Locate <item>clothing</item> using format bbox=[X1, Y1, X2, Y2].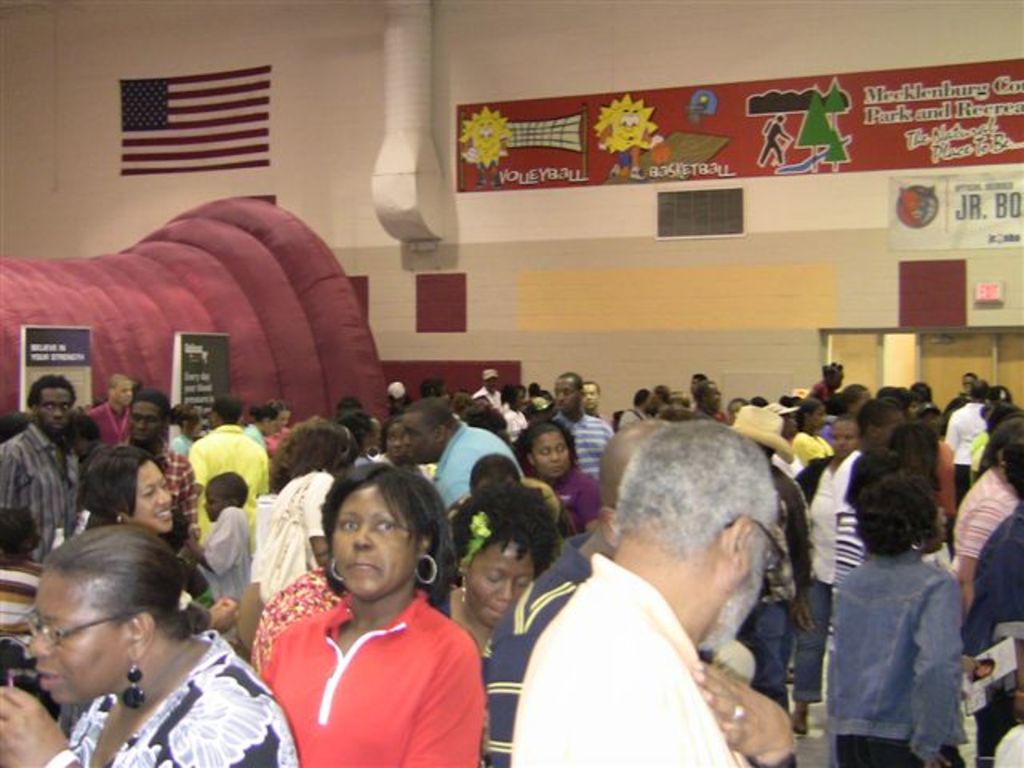
bbox=[512, 563, 744, 766].
